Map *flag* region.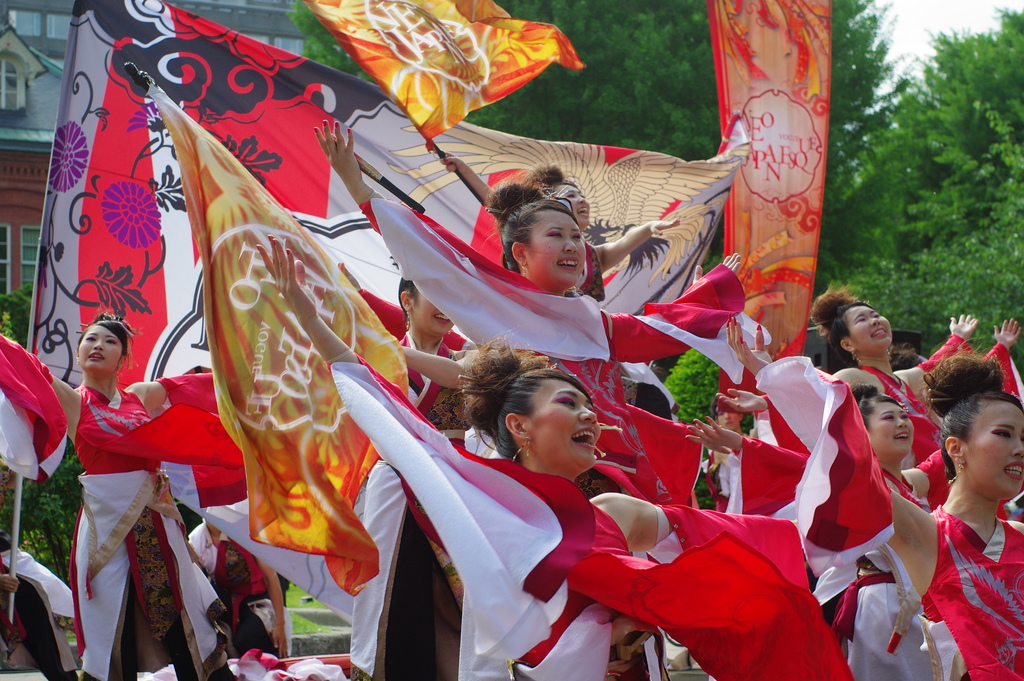
Mapped to 753,372,906,602.
